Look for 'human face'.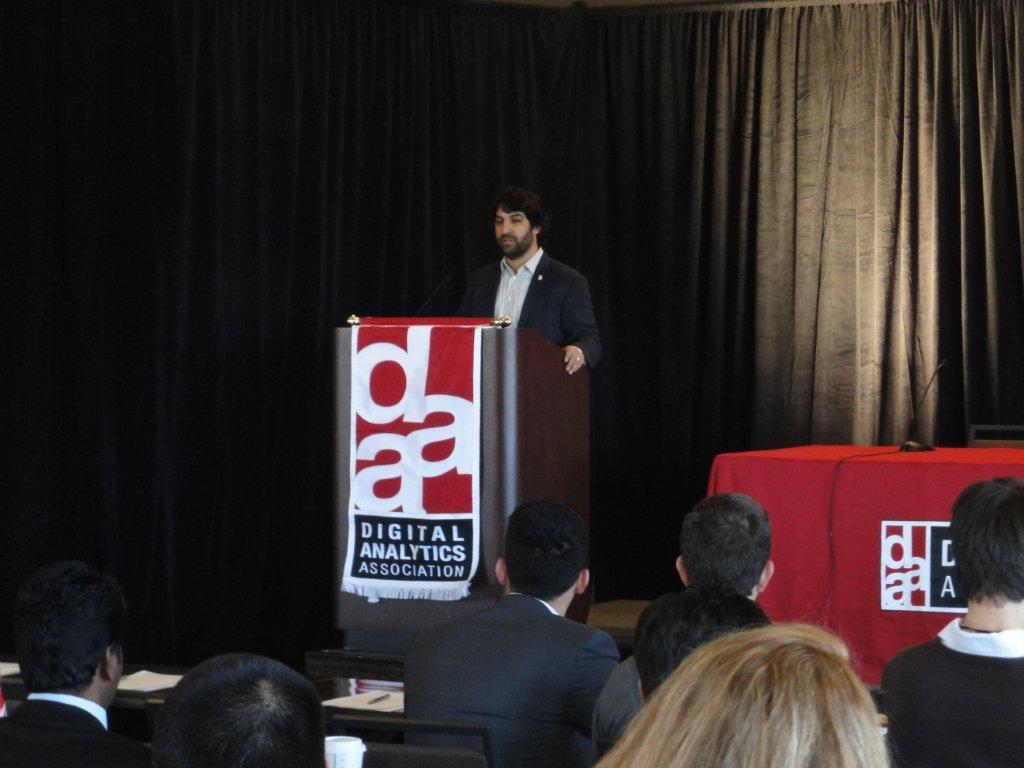
Found: [491,204,536,265].
